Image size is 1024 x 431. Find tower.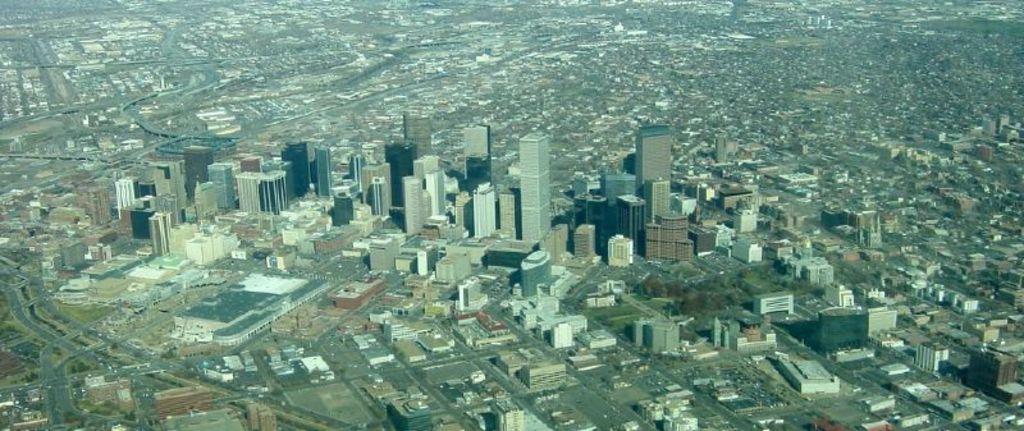
618:193:641:248.
